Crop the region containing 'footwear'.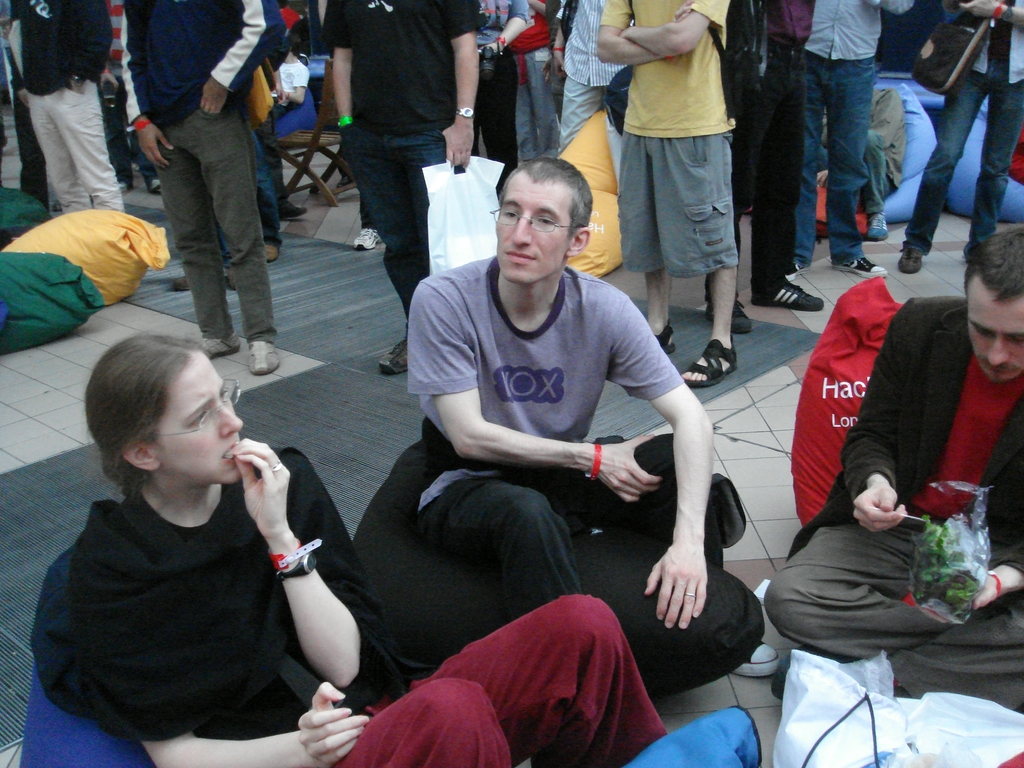
Crop region: 838,258,890,276.
